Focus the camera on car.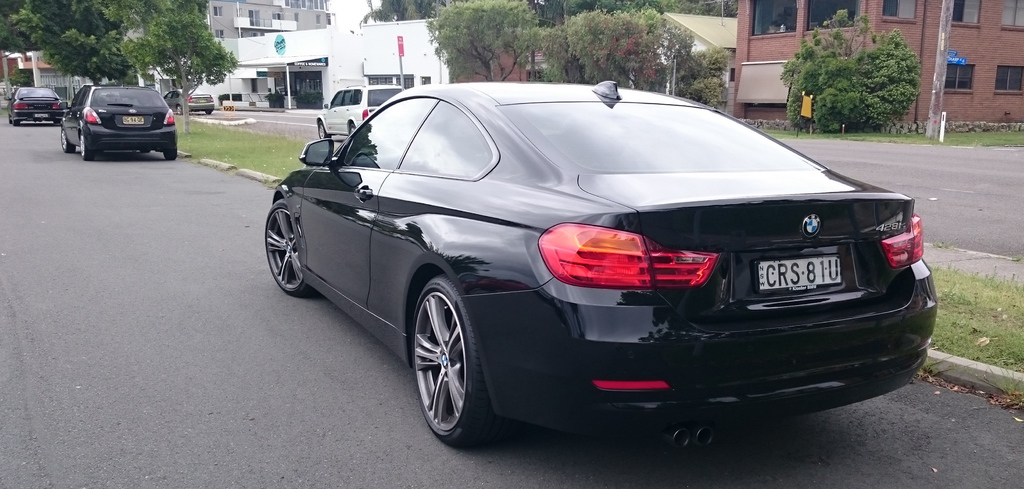
Focus region: l=161, t=86, r=221, b=115.
